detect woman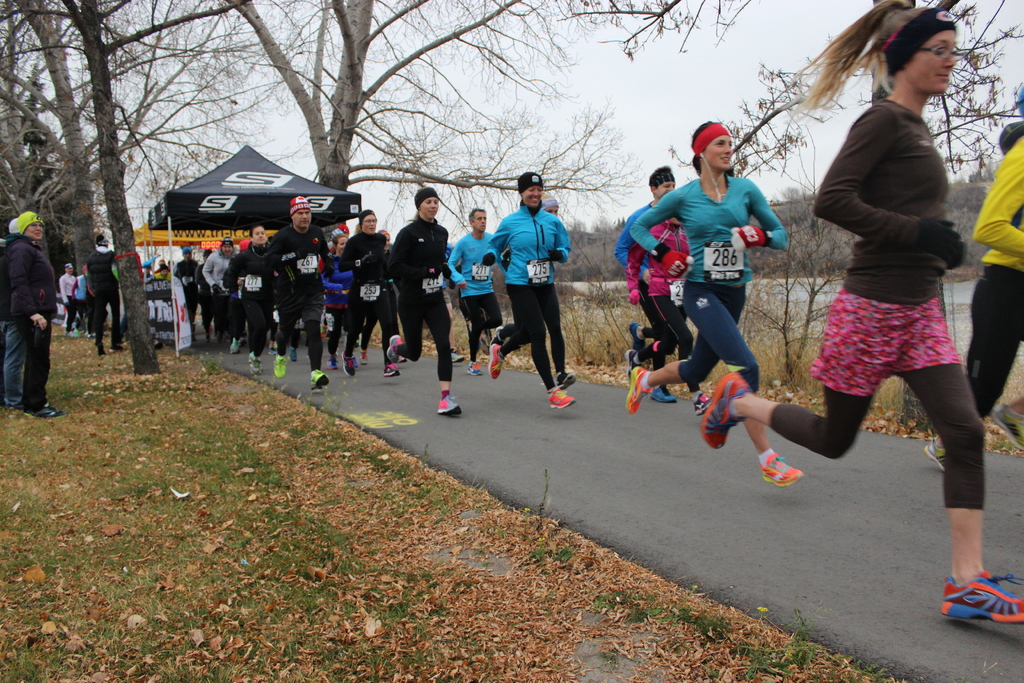
{"x1": 322, "y1": 228, "x2": 358, "y2": 371}
